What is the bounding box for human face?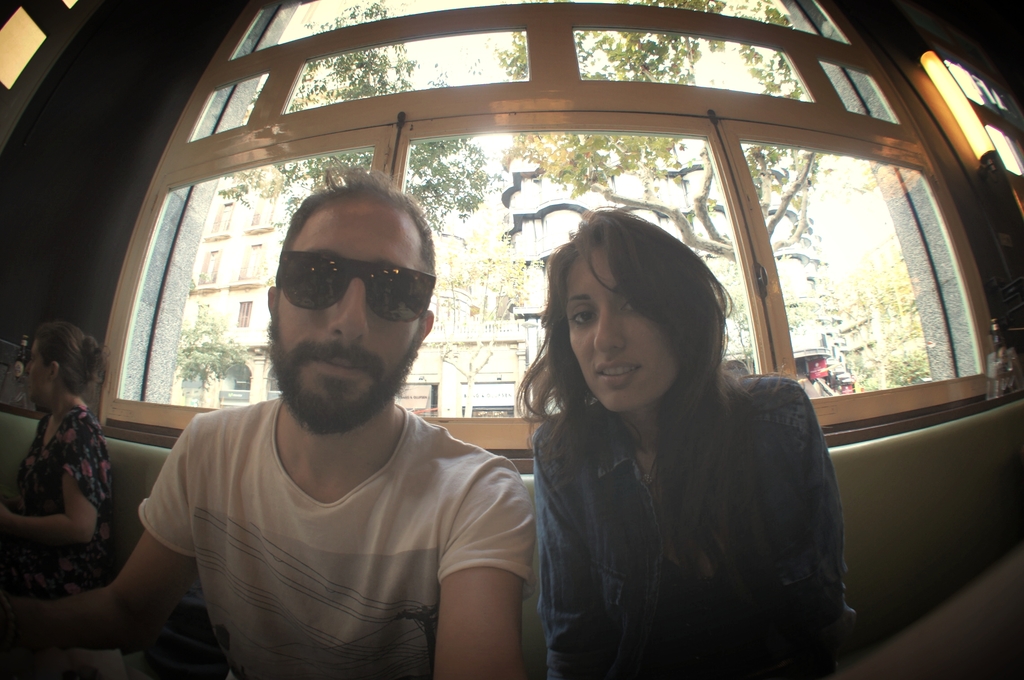
box(268, 200, 431, 435).
